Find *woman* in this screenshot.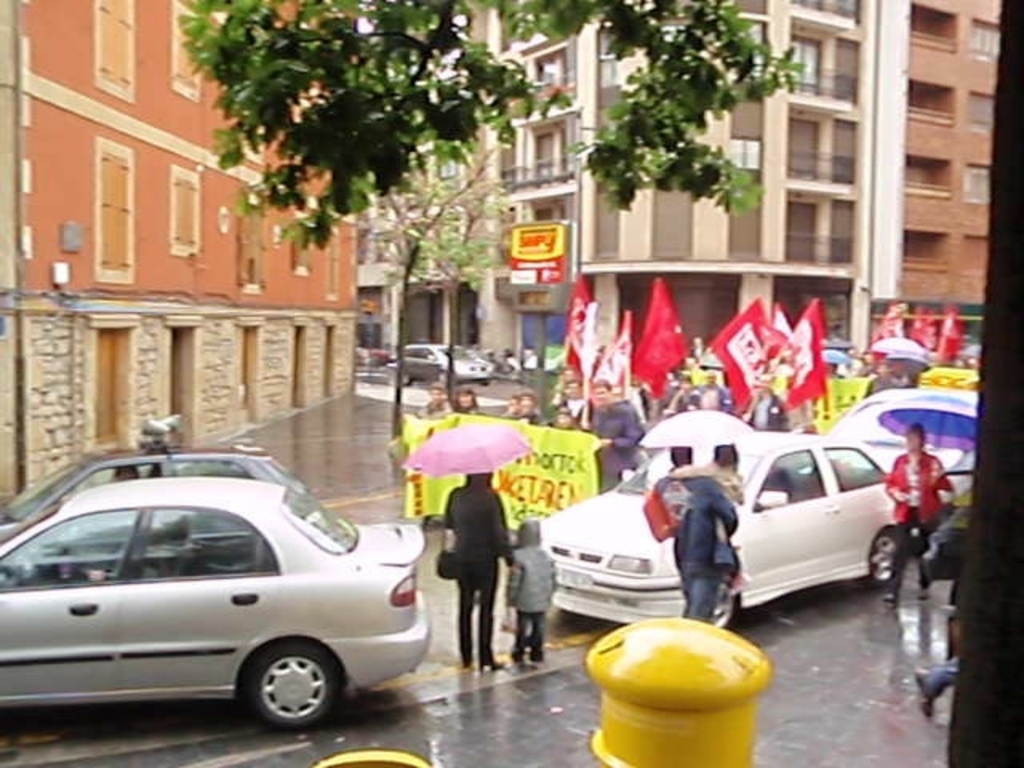
The bounding box for *woman* is bbox=(742, 373, 798, 434).
